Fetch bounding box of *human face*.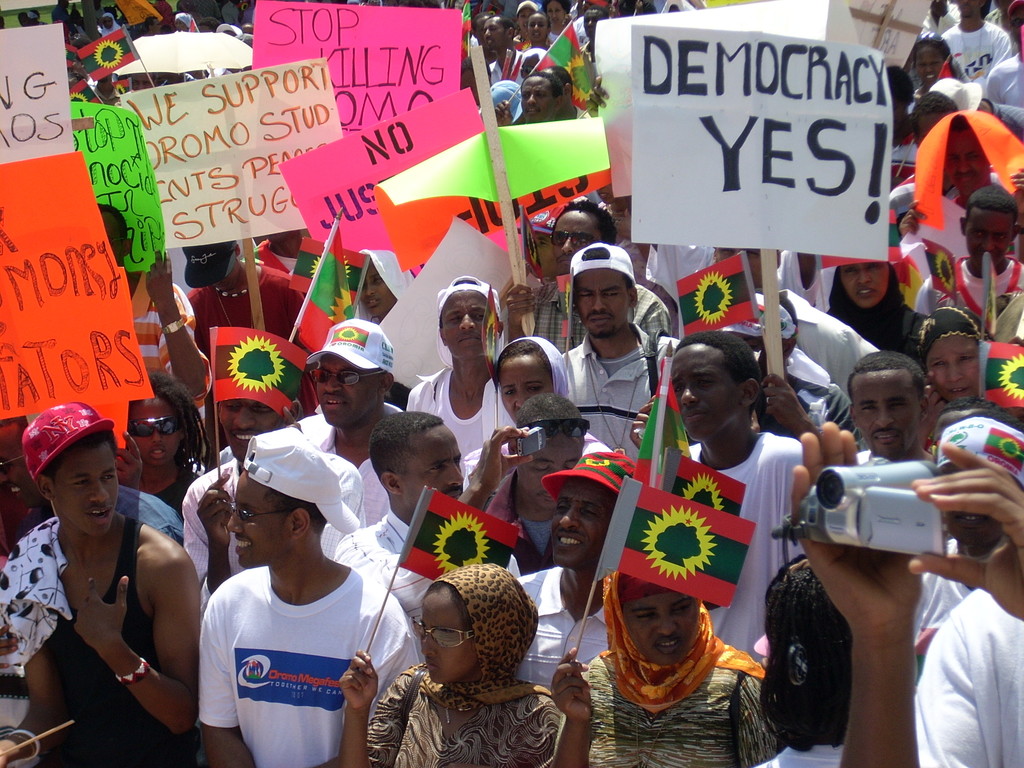
Bbox: x1=401 y1=422 x2=469 y2=515.
